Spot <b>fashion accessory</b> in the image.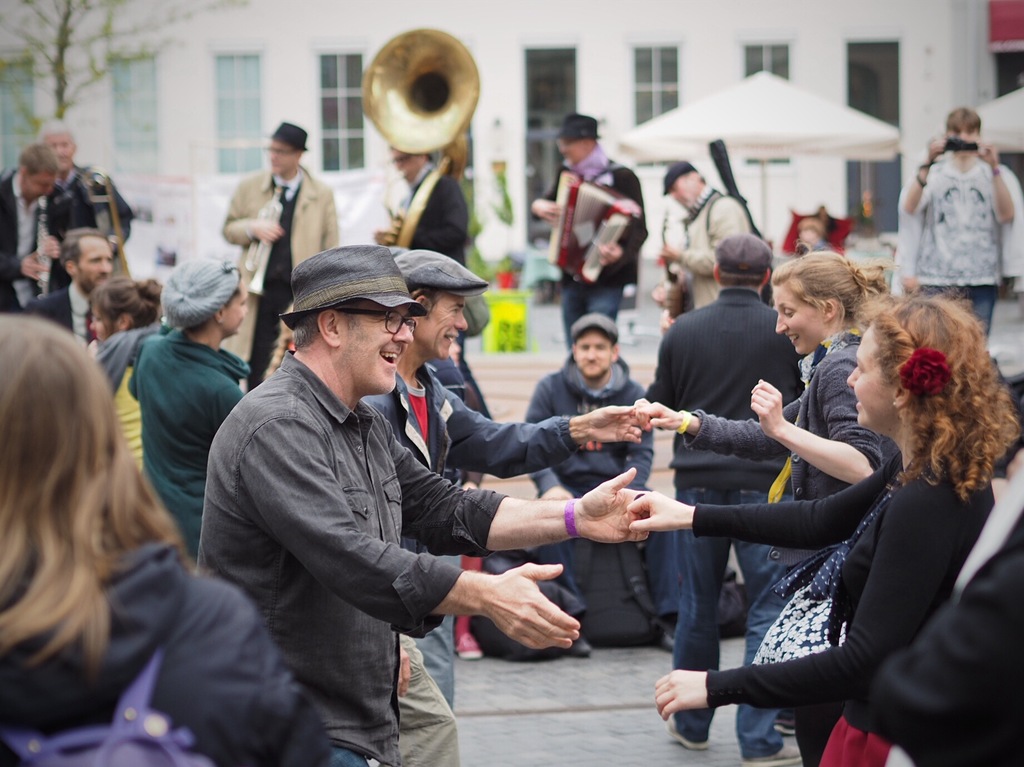
<b>fashion accessory</b> found at <bbox>773, 719, 798, 738</bbox>.
